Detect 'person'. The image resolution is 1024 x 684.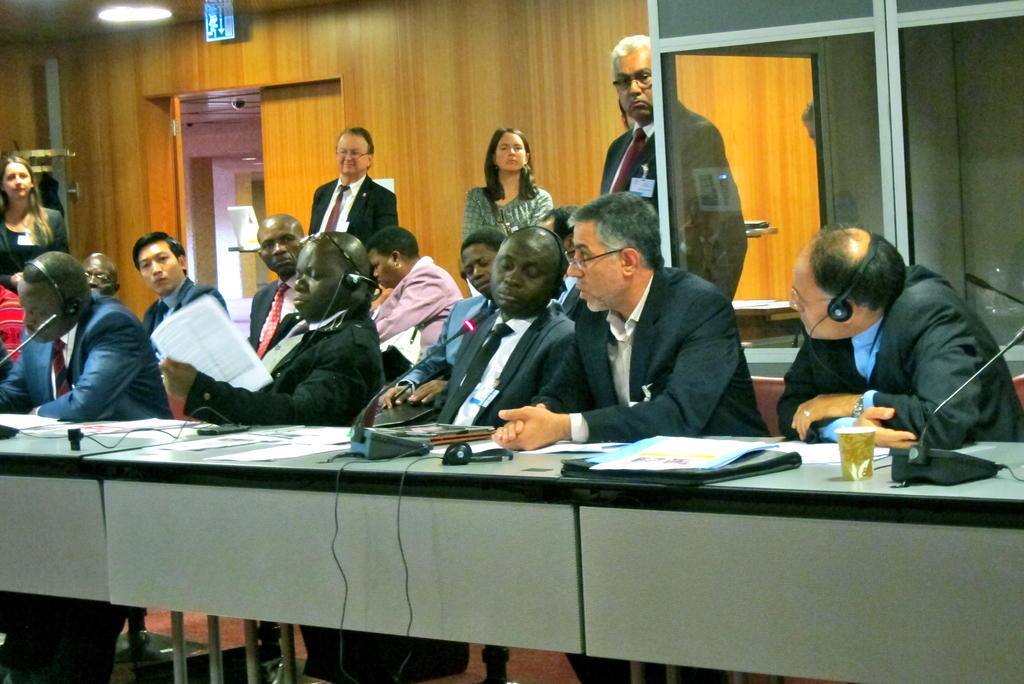
pyautogui.locateOnScreen(490, 190, 768, 428).
